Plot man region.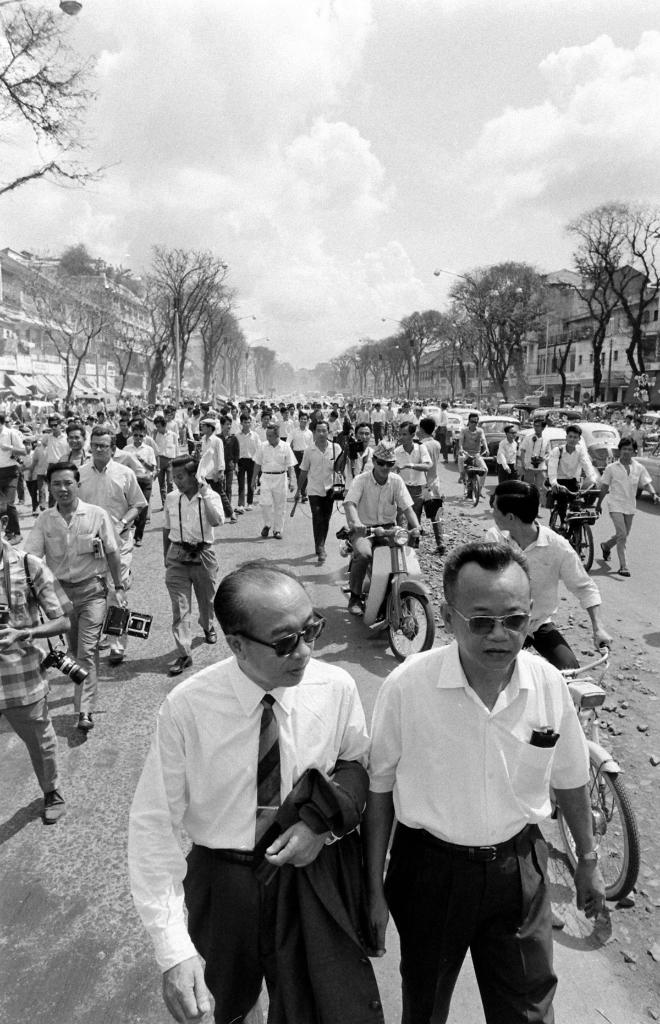
Plotted at box(355, 401, 367, 424).
